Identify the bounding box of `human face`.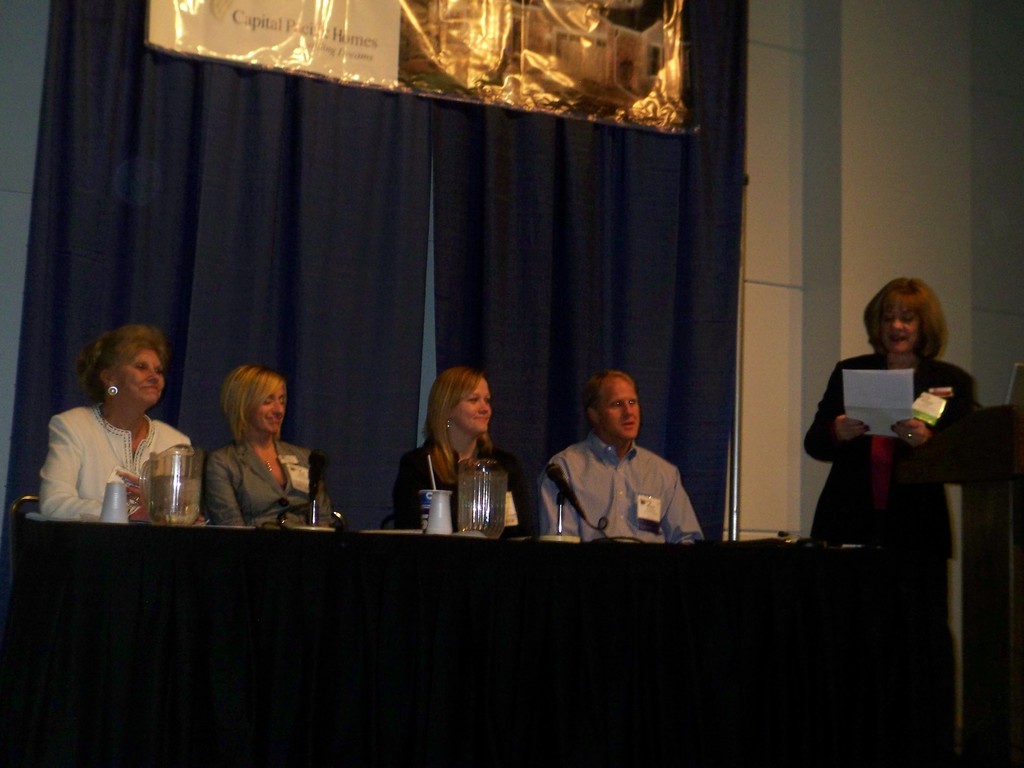
(881, 302, 920, 351).
